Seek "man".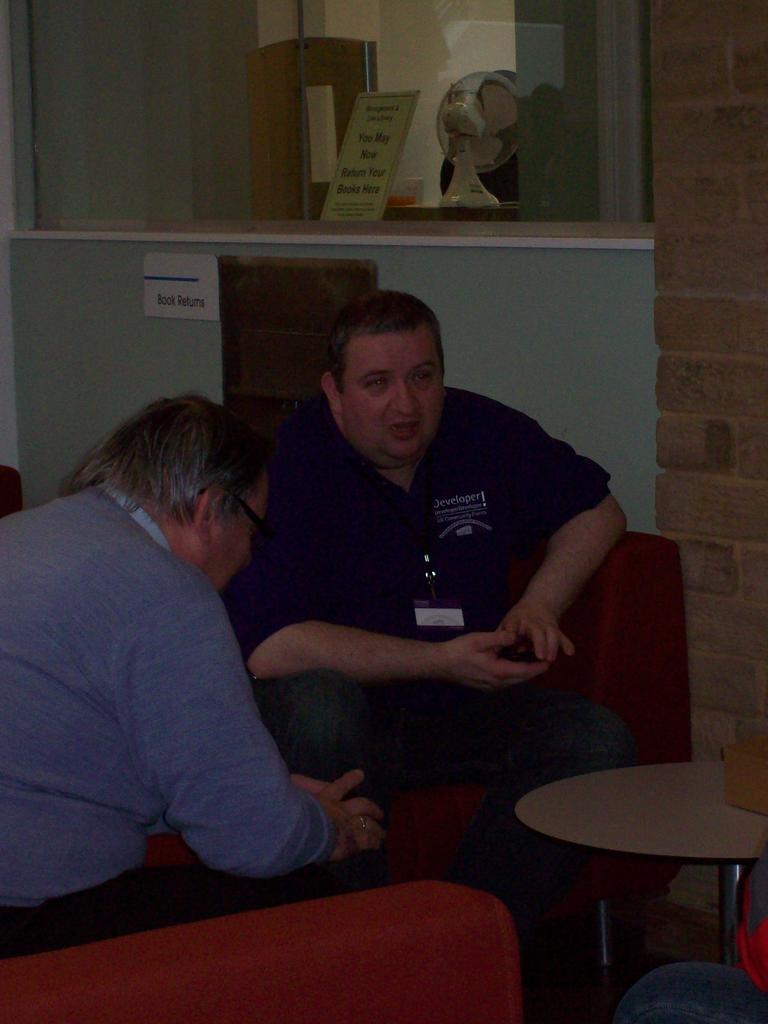
[x1=19, y1=360, x2=371, y2=901].
